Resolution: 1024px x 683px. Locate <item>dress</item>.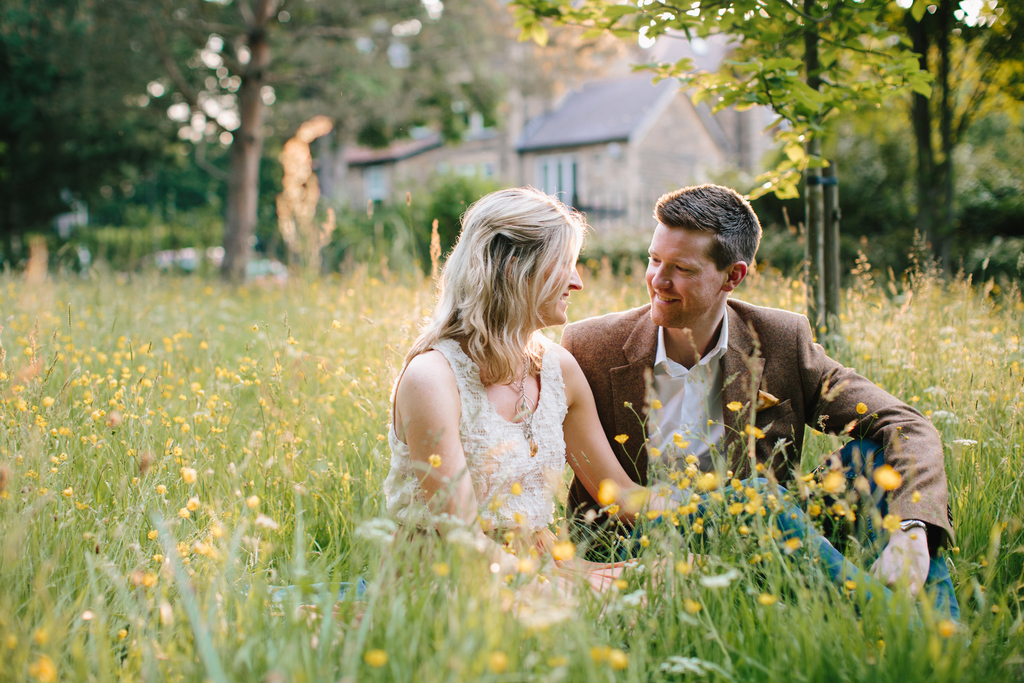
376, 336, 621, 609.
